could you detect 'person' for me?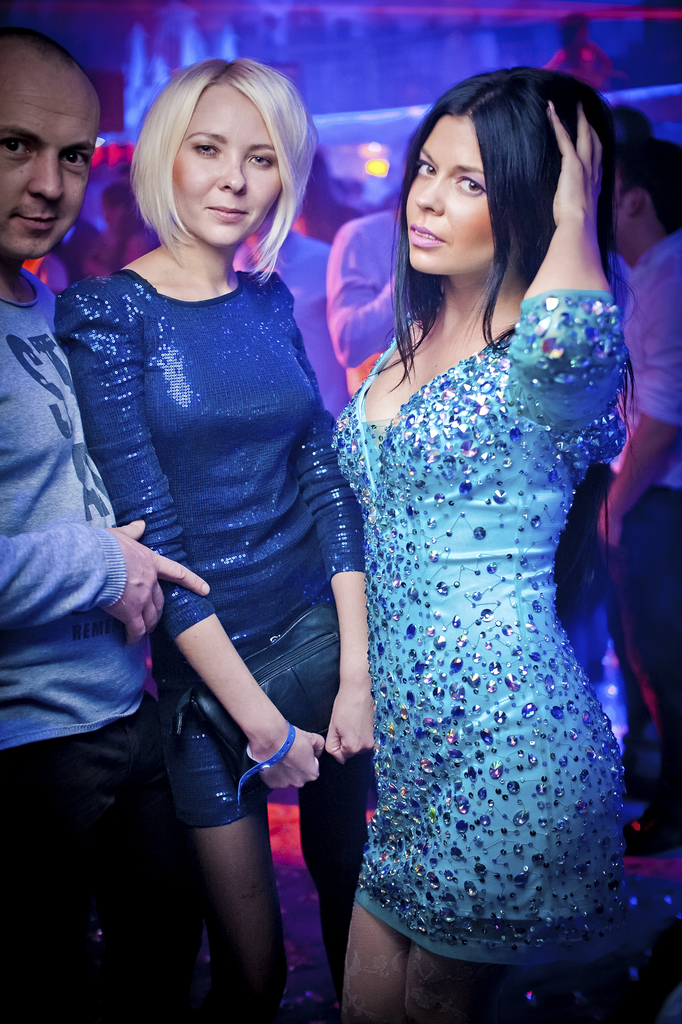
Detection result: (325,200,436,394).
